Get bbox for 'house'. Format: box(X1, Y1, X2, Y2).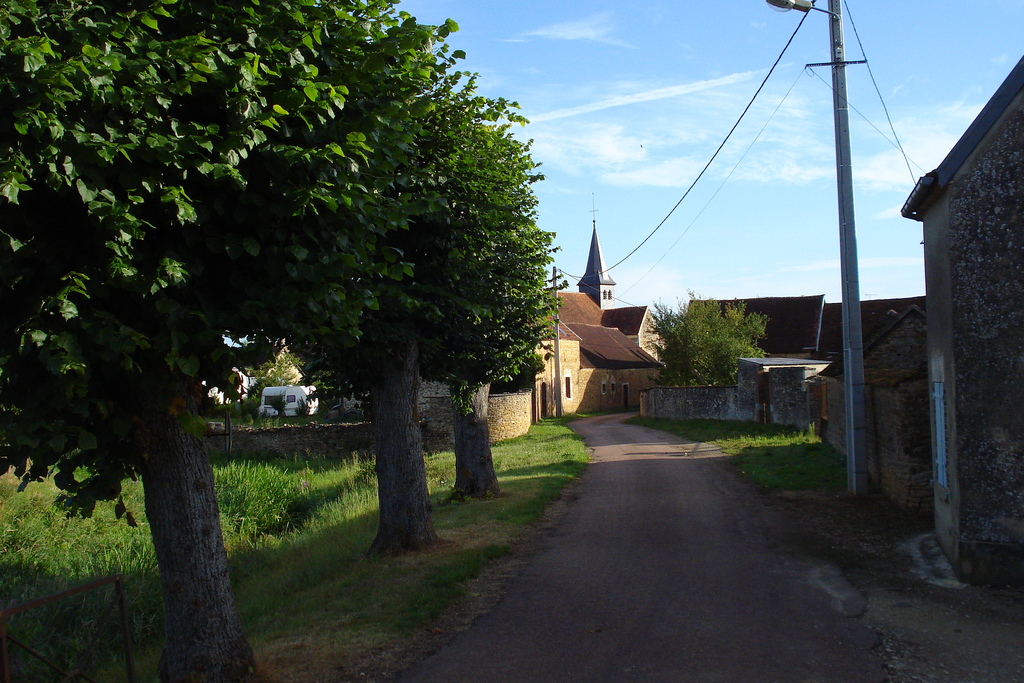
box(808, 289, 936, 525).
